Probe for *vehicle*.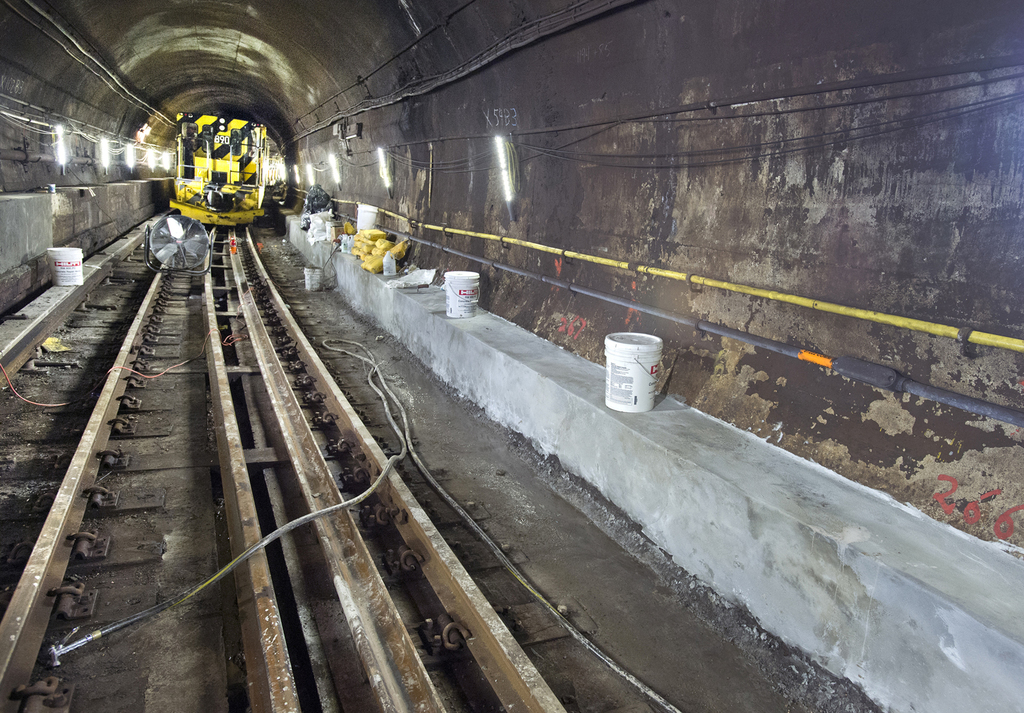
Probe result: Rect(170, 109, 285, 233).
